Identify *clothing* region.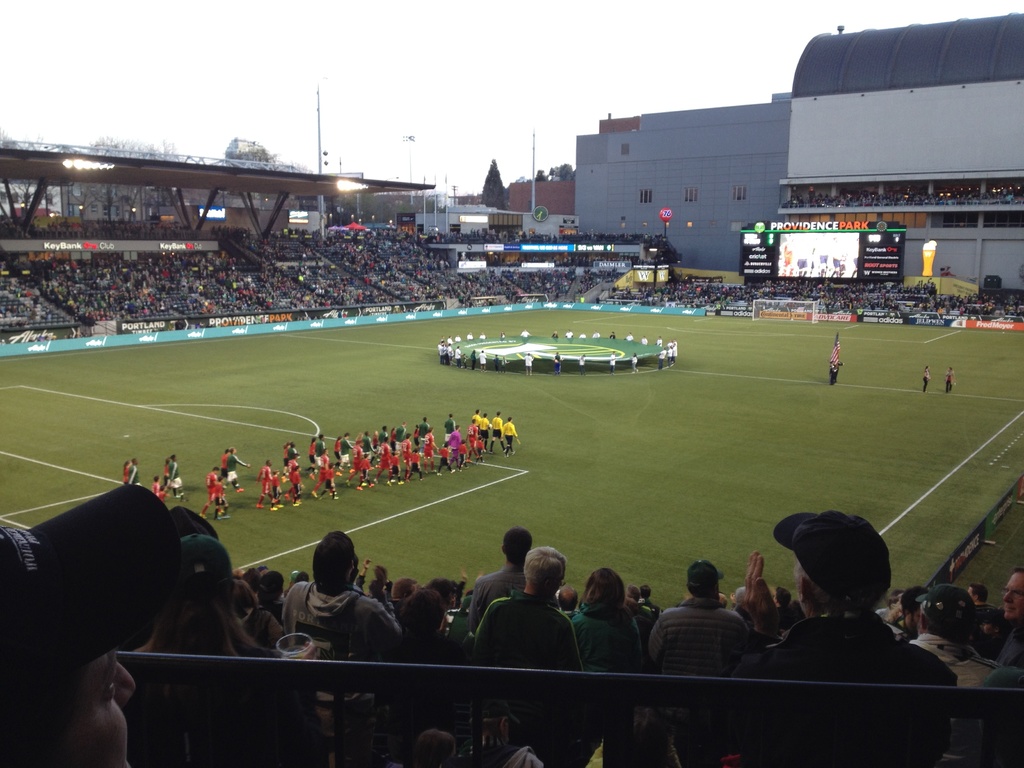
Region: 501/422/519/437.
